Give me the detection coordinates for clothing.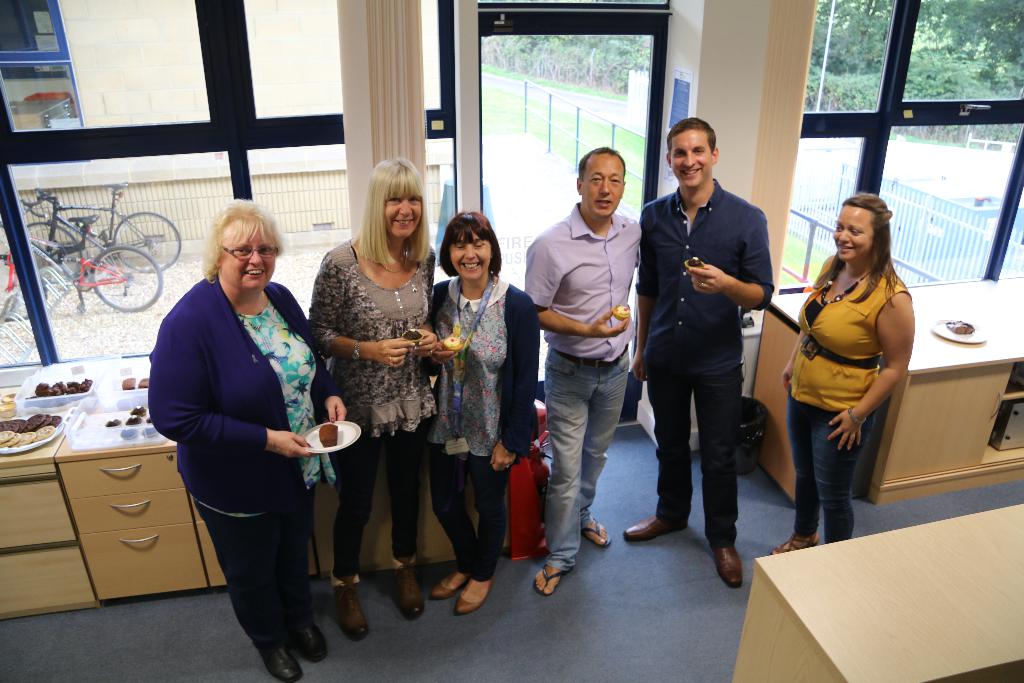
pyautogui.locateOnScreen(640, 178, 772, 541).
